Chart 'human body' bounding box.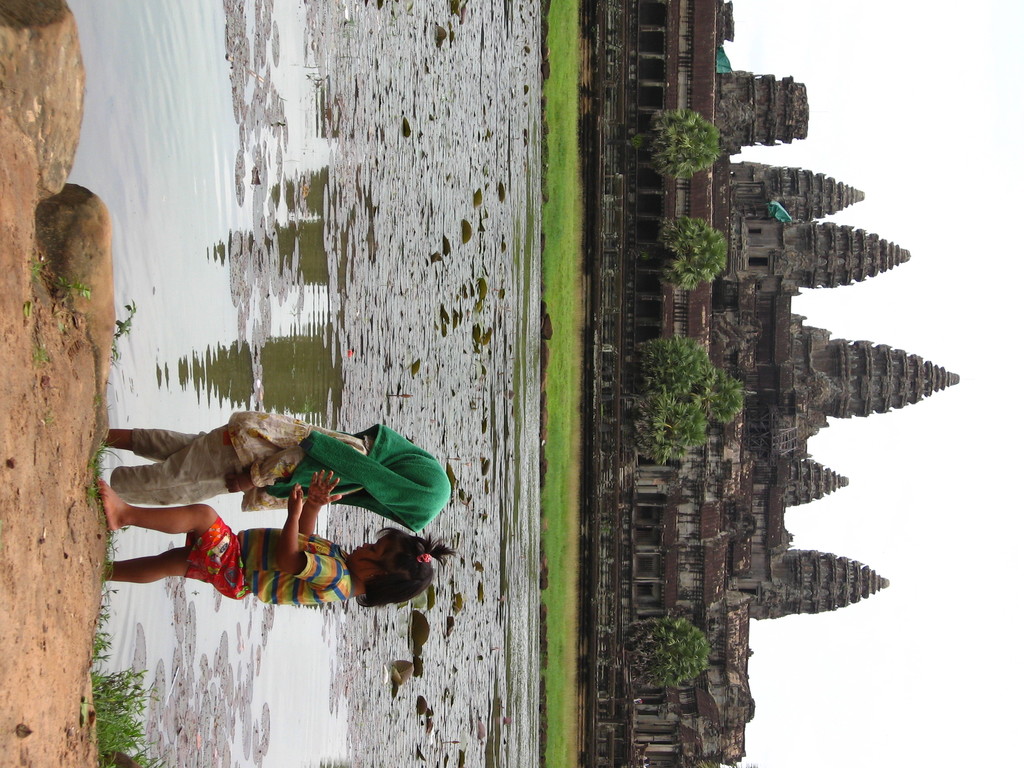
Charted: <box>92,474,448,610</box>.
